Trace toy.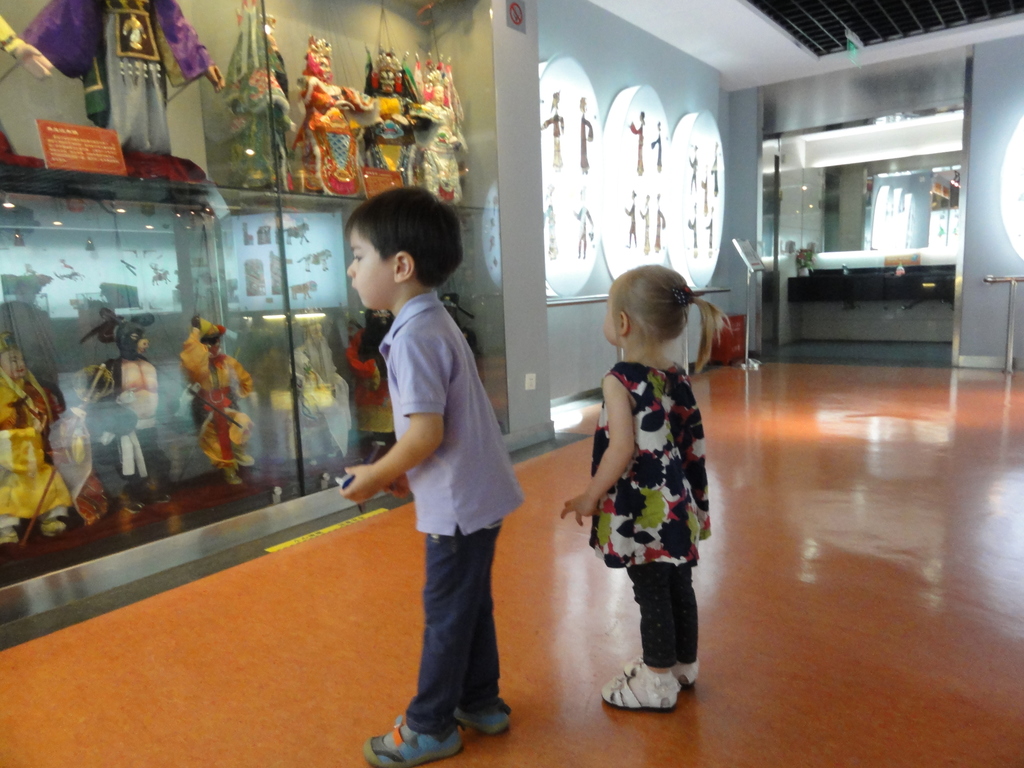
Traced to Rect(342, 307, 396, 441).
